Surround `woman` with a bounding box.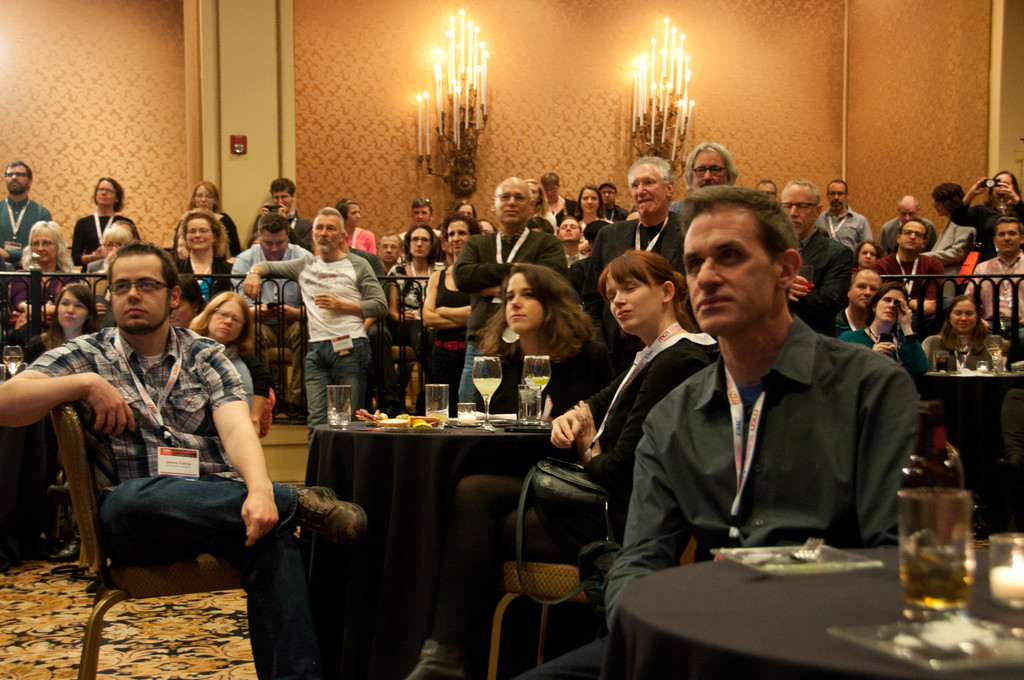
locate(334, 198, 376, 250).
